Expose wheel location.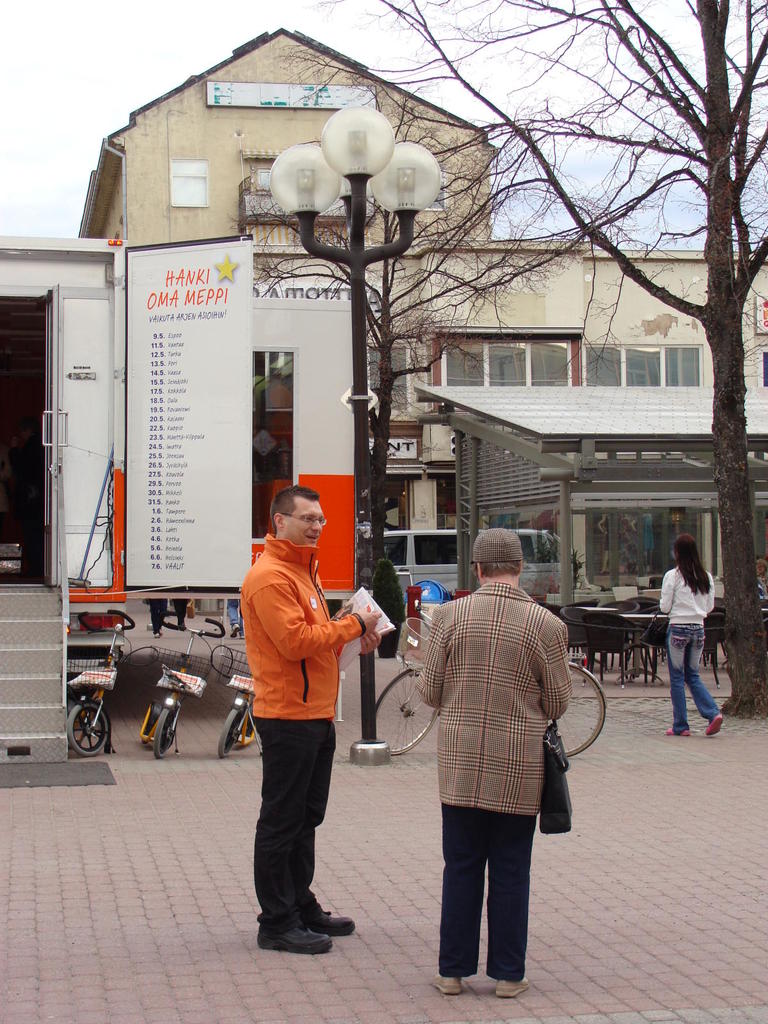
Exposed at [left=374, top=669, right=438, bottom=755].
